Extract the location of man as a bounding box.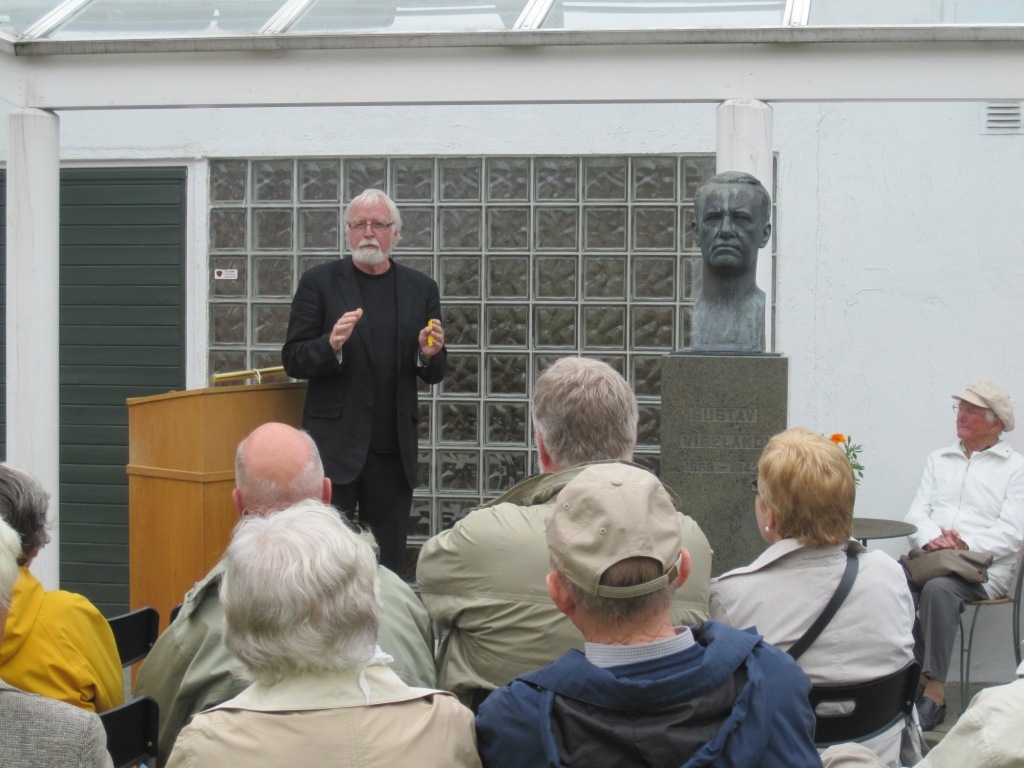
275 188 452 576.
